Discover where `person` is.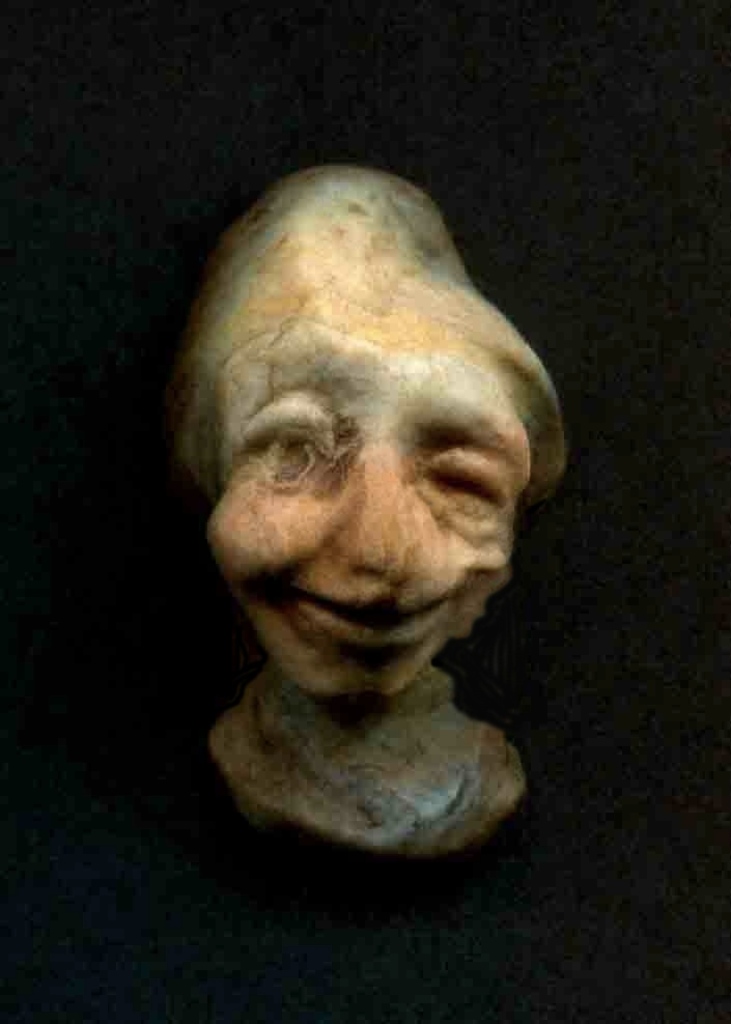
Discovered at left=145, top=97, right=606, bottom=917.
